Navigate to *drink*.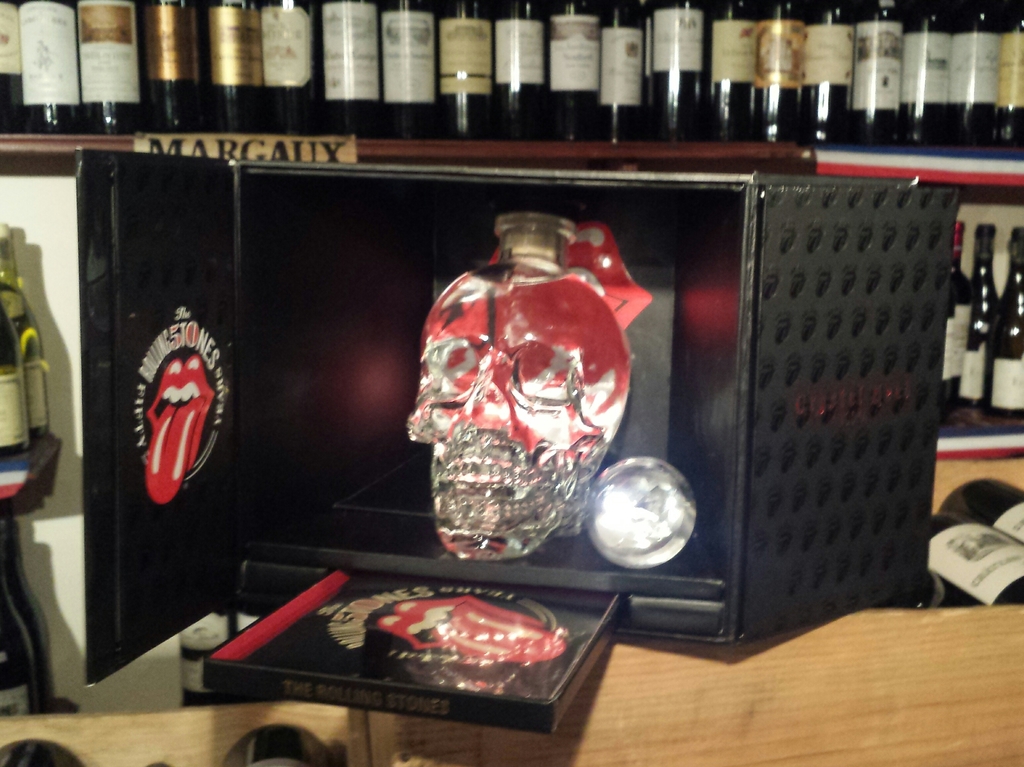
Navigation target: bbox(8, 520, 45, 710).
